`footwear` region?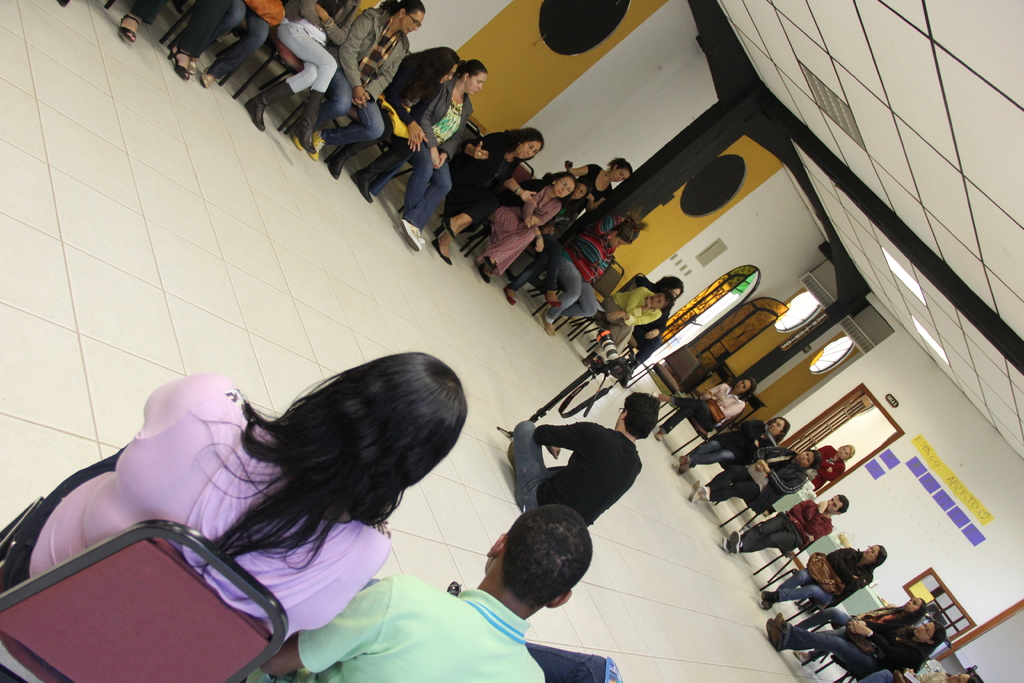
650,390,661,403
